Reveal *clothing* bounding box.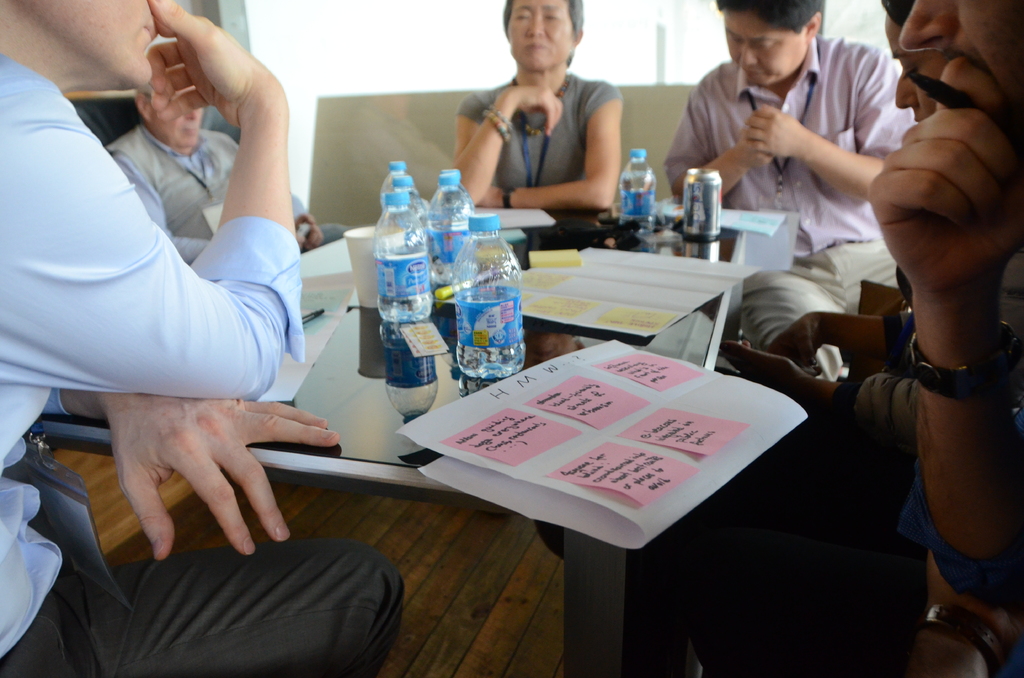
Revealed: left=0, top=53, right=406, bottom=677.
